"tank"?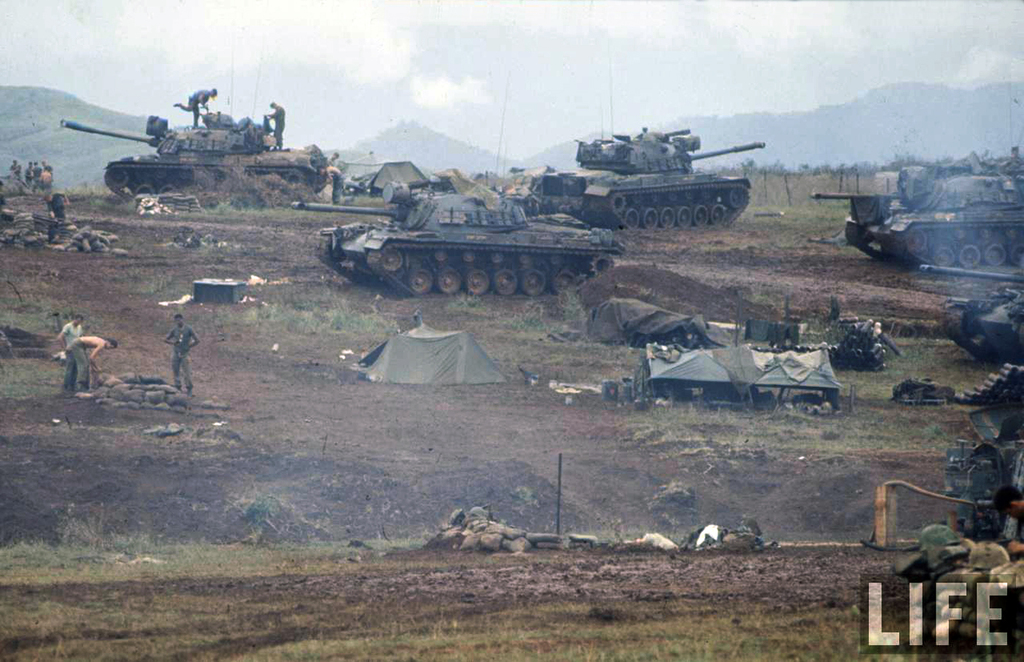
<box>920,256,1023,361</box>
